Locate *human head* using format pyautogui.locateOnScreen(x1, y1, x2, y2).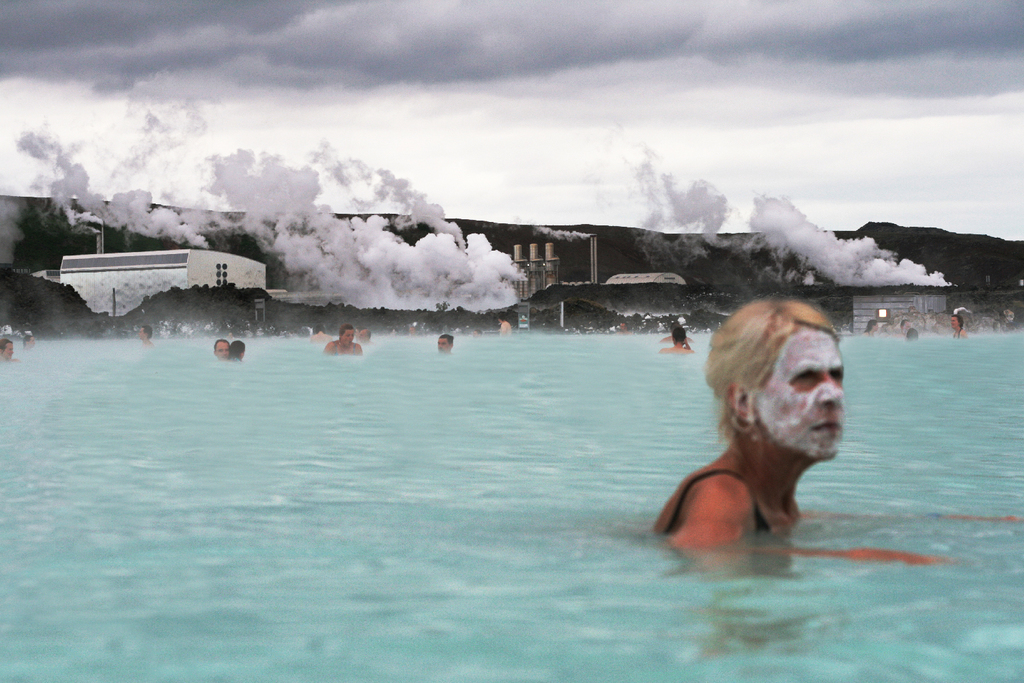
pyautogui.locateOnScreen(907, 326, 920, 342).
